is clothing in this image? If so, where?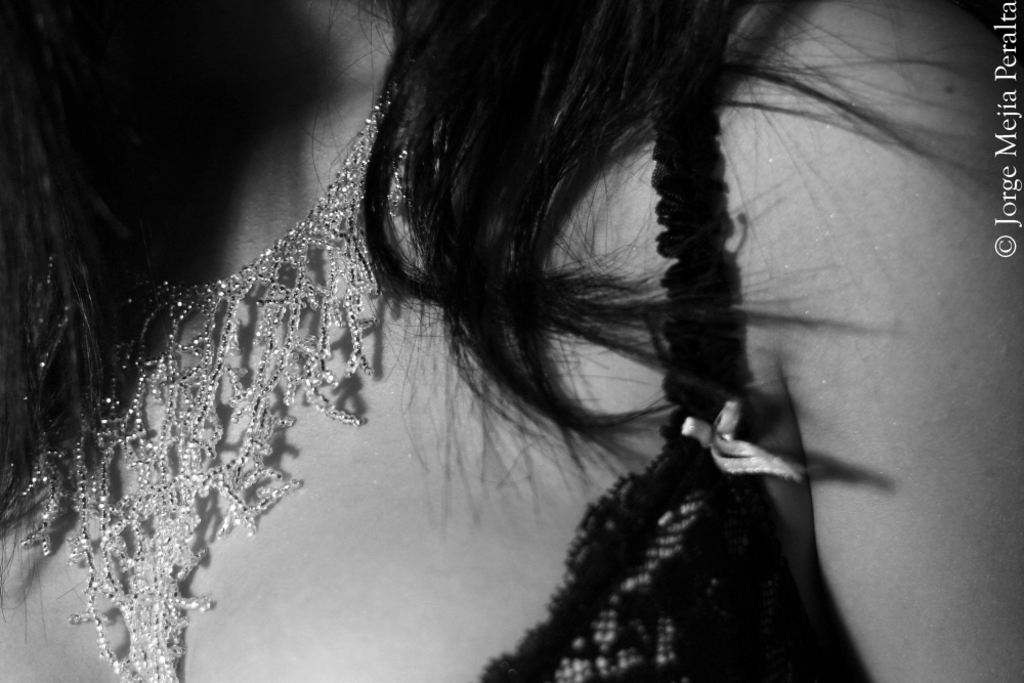
Yes, at bbox=(473, 70, 850, 681).
